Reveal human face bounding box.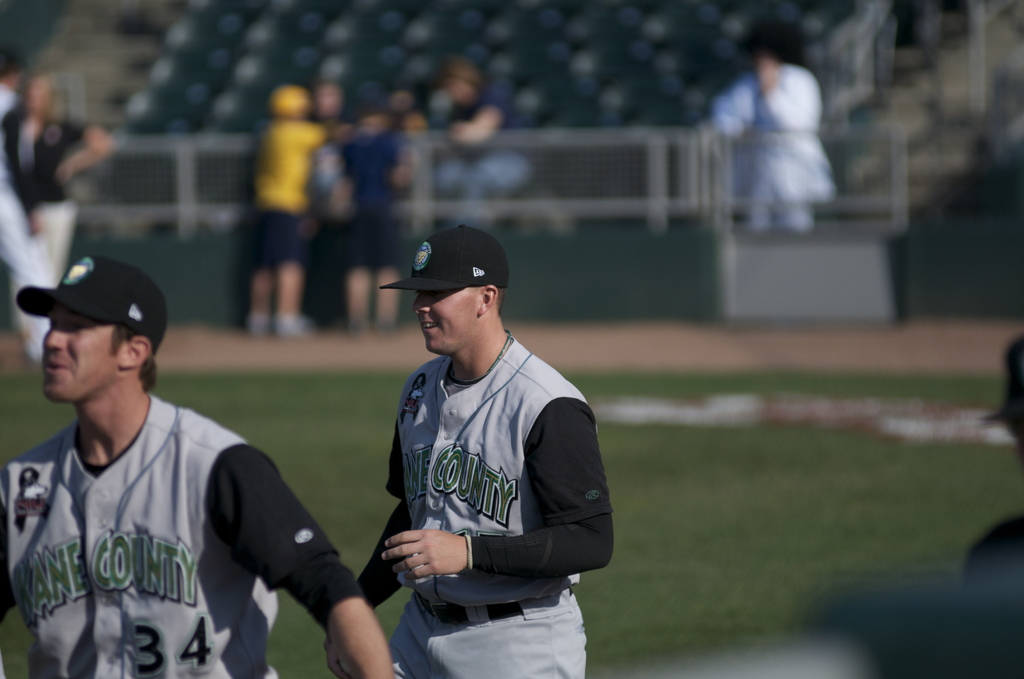
Revealed: select_region(45, 306, 120, 402).
